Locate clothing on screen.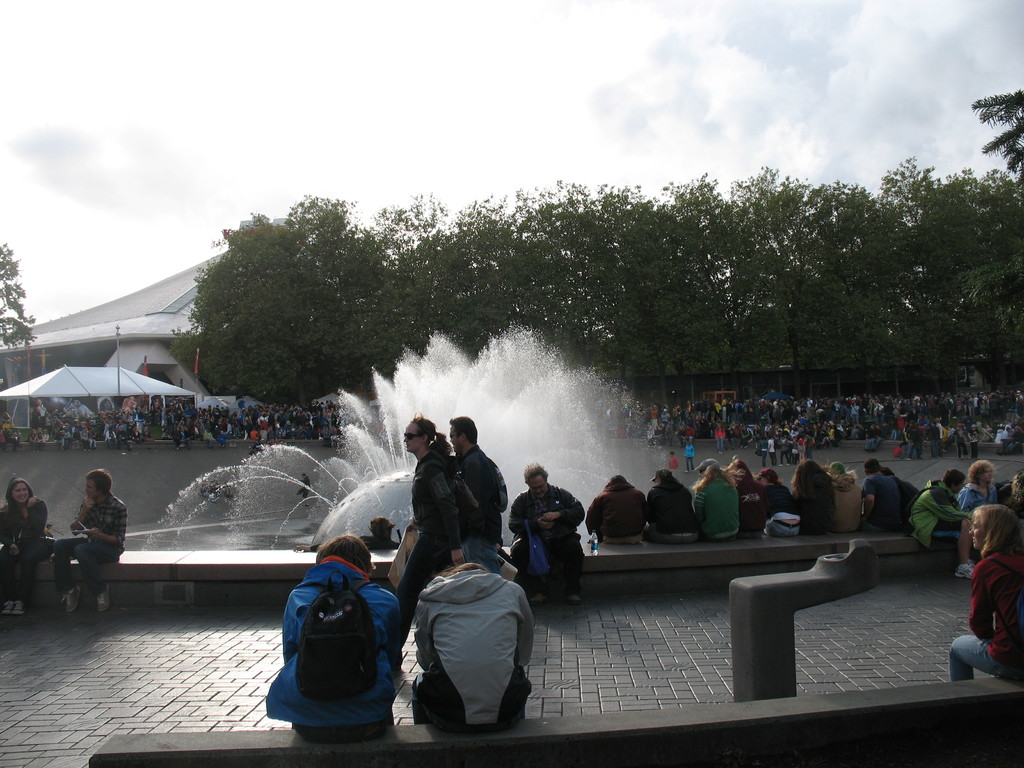
On screen at bbox(463, 447, 504, 563).
